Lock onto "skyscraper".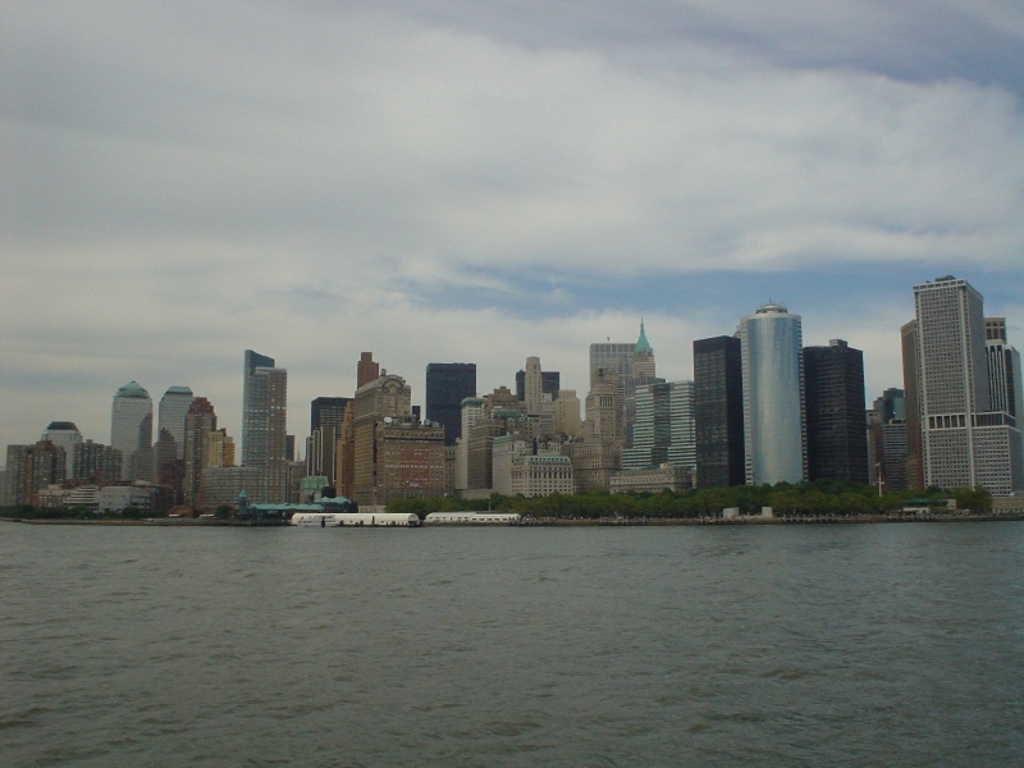
Locked: bbox(109, 376, 157, 499).
